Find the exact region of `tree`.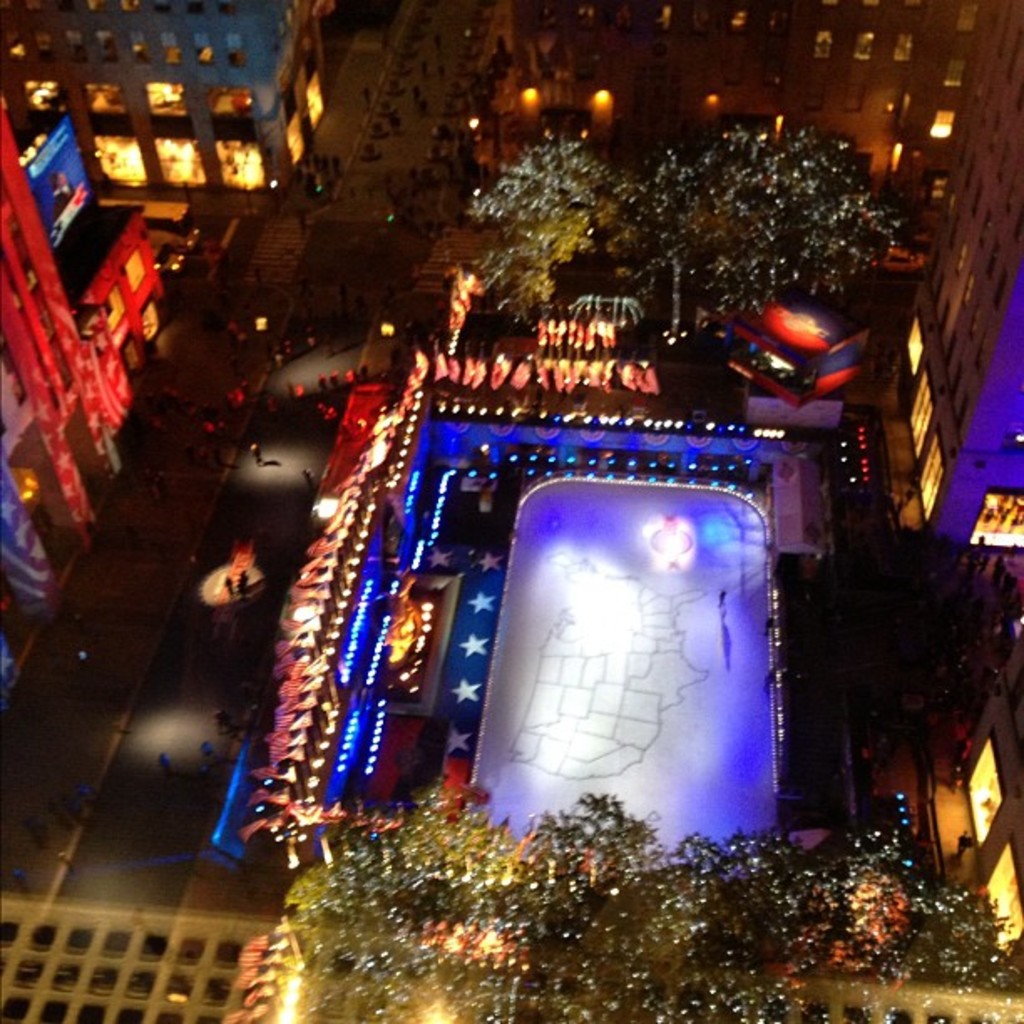
Exact region: l=597, t=122, r=905, b=358.
